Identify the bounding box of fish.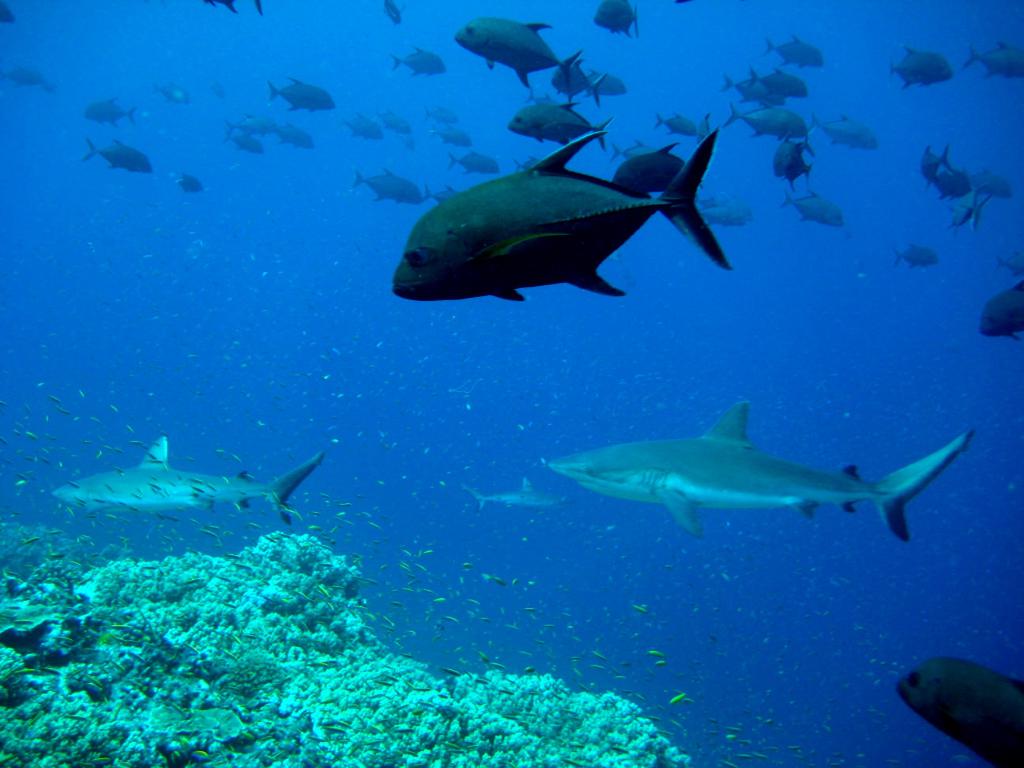
x1=897, y1=243, x2=941, y2=268.
